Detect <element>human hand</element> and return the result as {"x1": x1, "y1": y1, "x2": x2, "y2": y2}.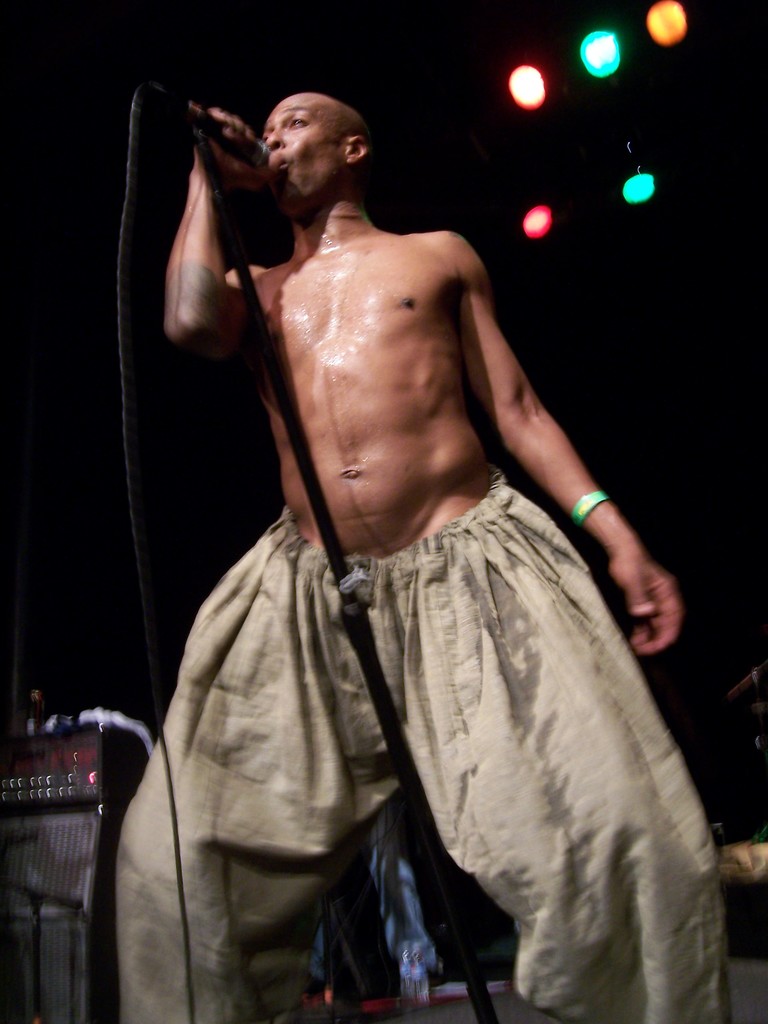
{"x1": 582, "y1": 477, "x2": 694, "y2": 655}.
